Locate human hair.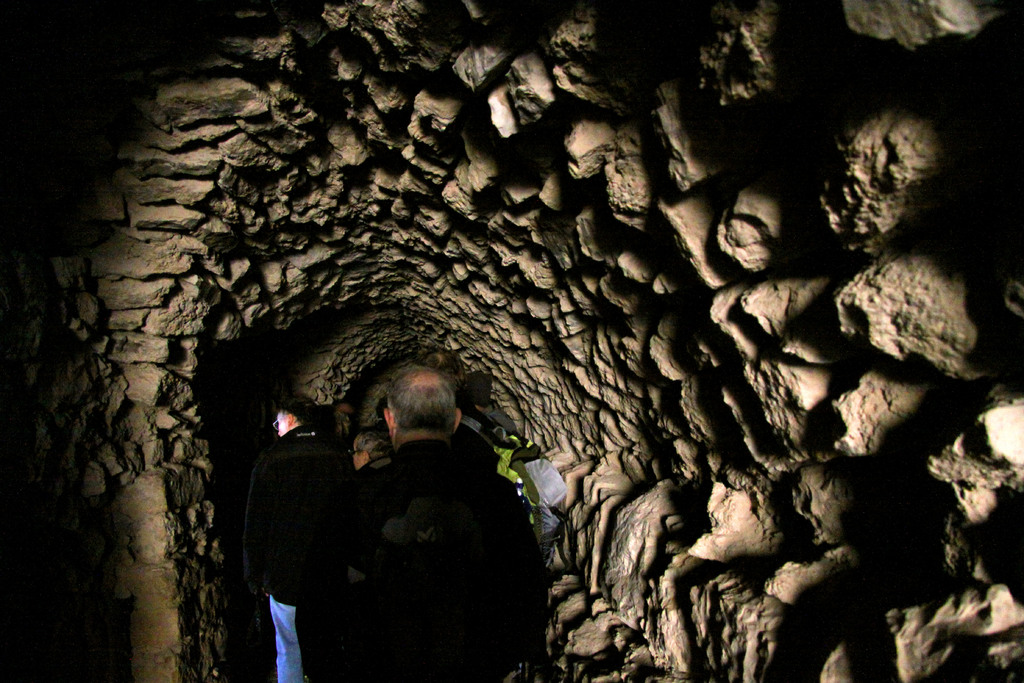
Bounding box: locate(276, 397, 319, 431).
